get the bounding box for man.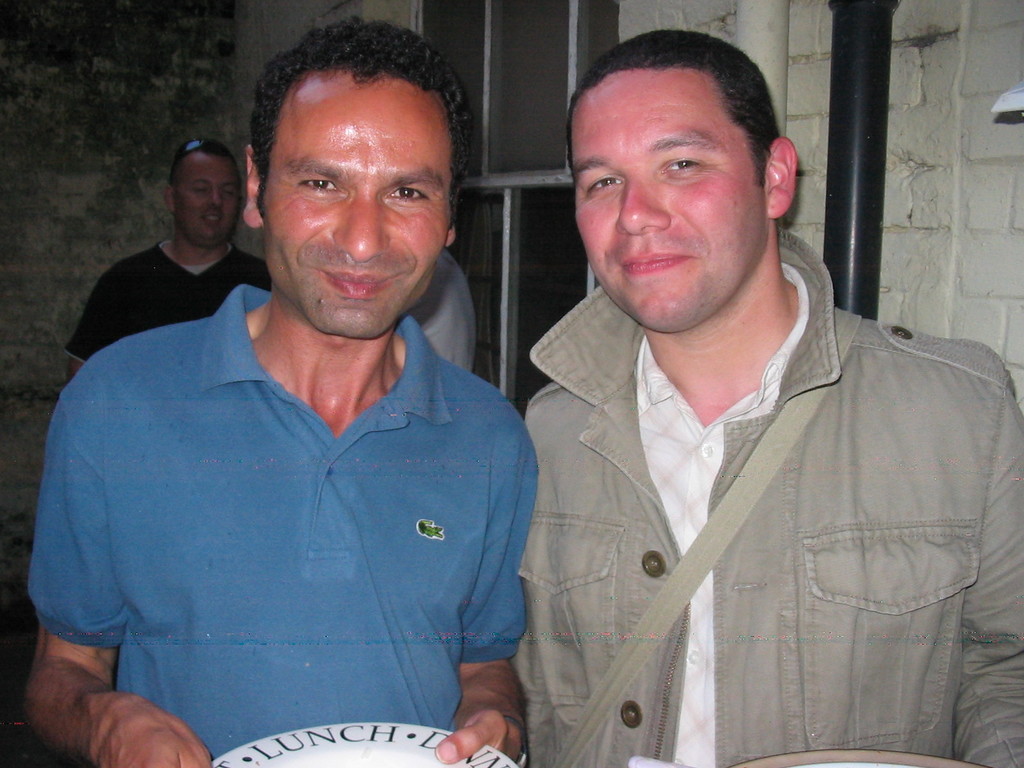
{"left": 32, "top": 26, "right": 693, "bottom": 721}.
